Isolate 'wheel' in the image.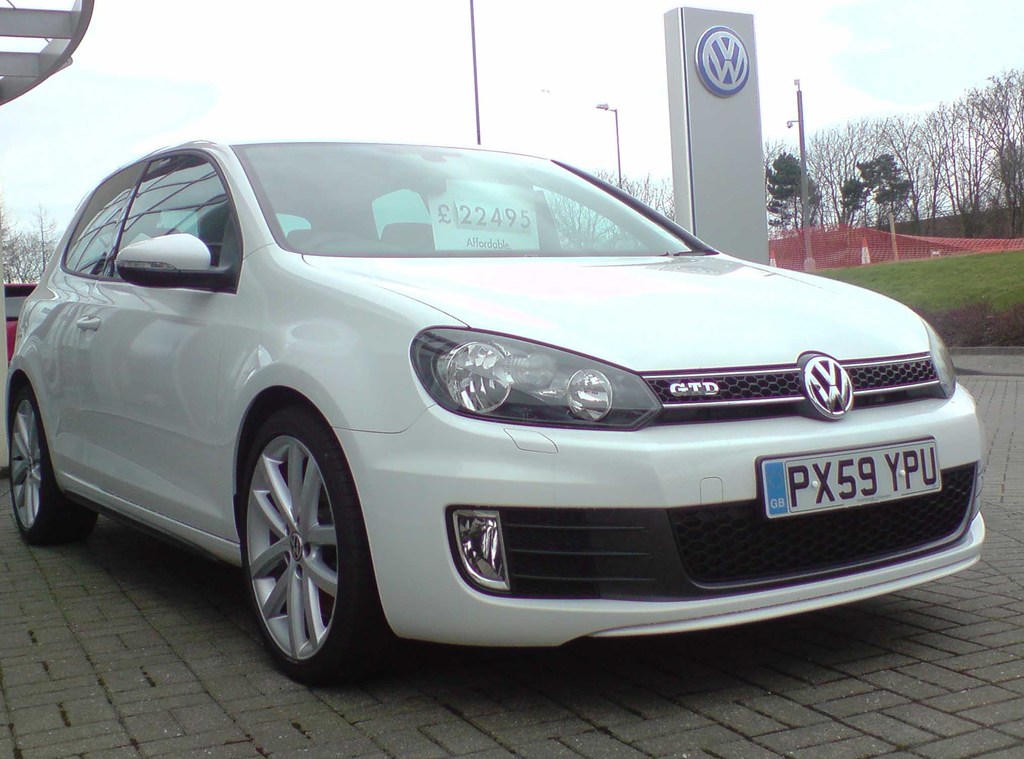
Isolated region: 9 389 96 544.
